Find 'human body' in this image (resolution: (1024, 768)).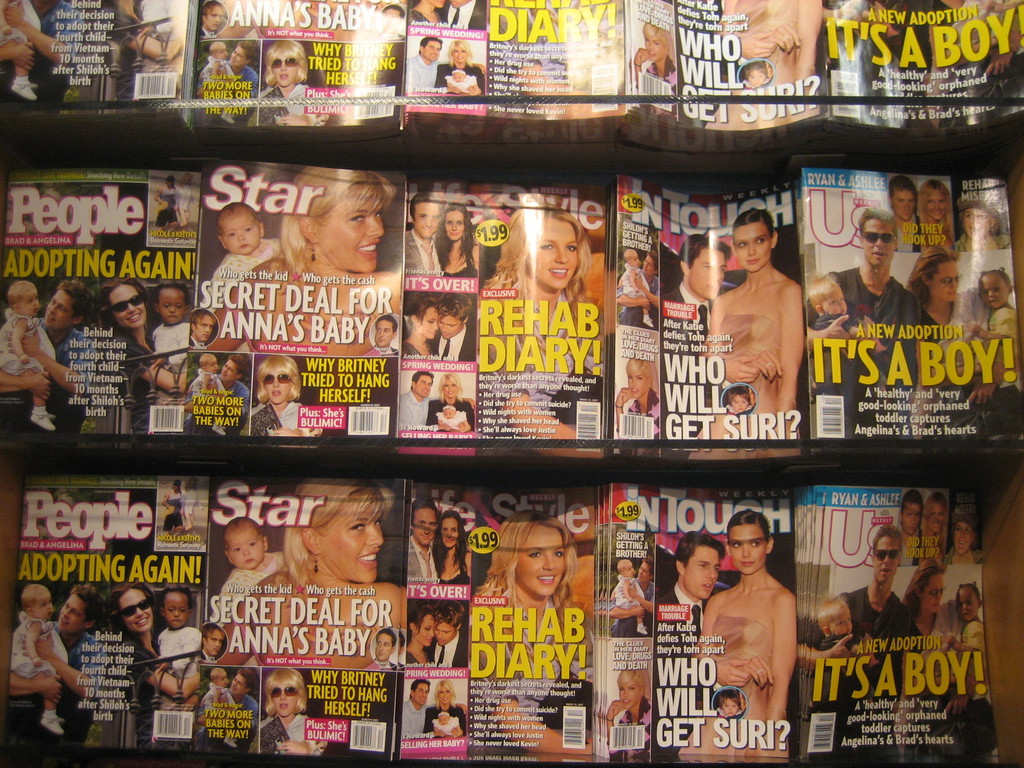
rect(206, 626, 223, 666).
